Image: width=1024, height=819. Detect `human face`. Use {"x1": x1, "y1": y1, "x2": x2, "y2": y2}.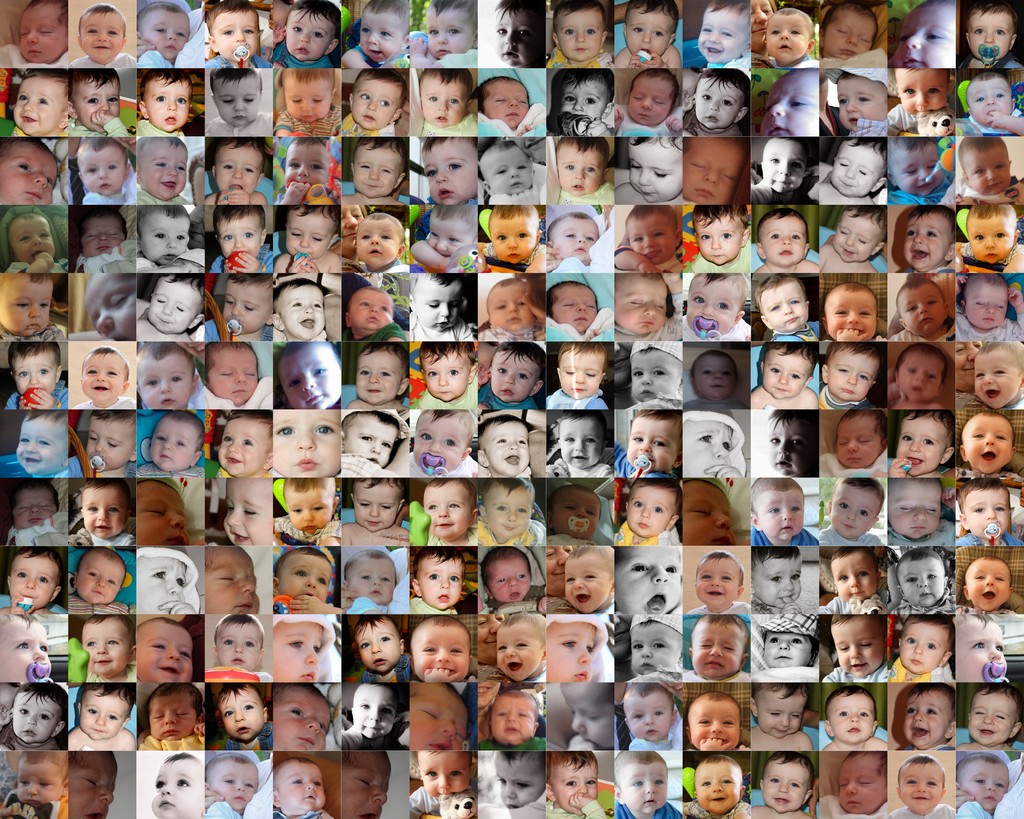
{"x1": 353, "y1": 148, "x2": 399, "y2": 198}.
